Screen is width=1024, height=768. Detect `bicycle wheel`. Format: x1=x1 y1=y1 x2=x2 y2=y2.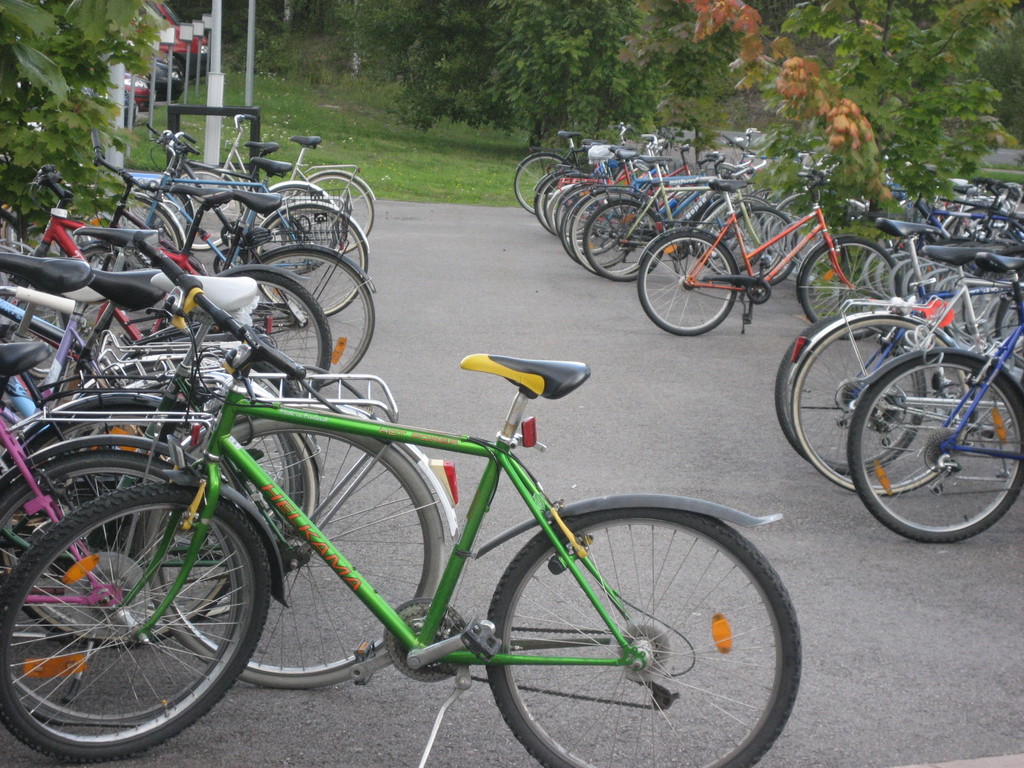
x1=858 y1=245 x2=884 y2=305.
